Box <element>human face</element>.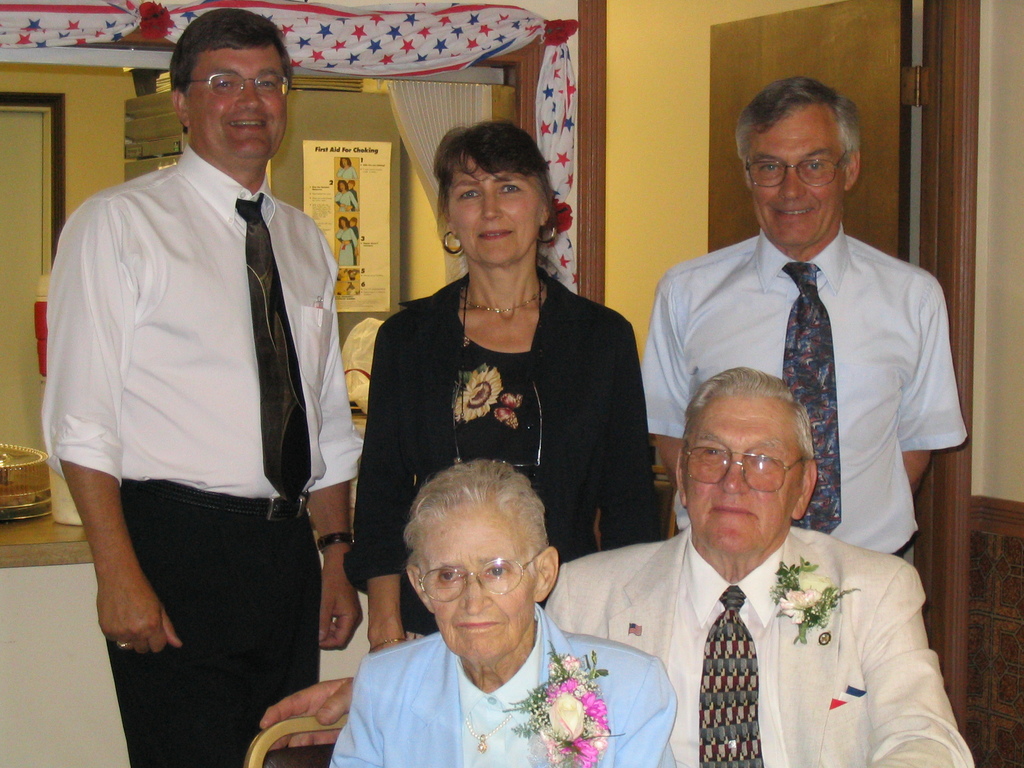
{"x1": 188, "y1": 43, "x2": 291, "y2": 161}.
